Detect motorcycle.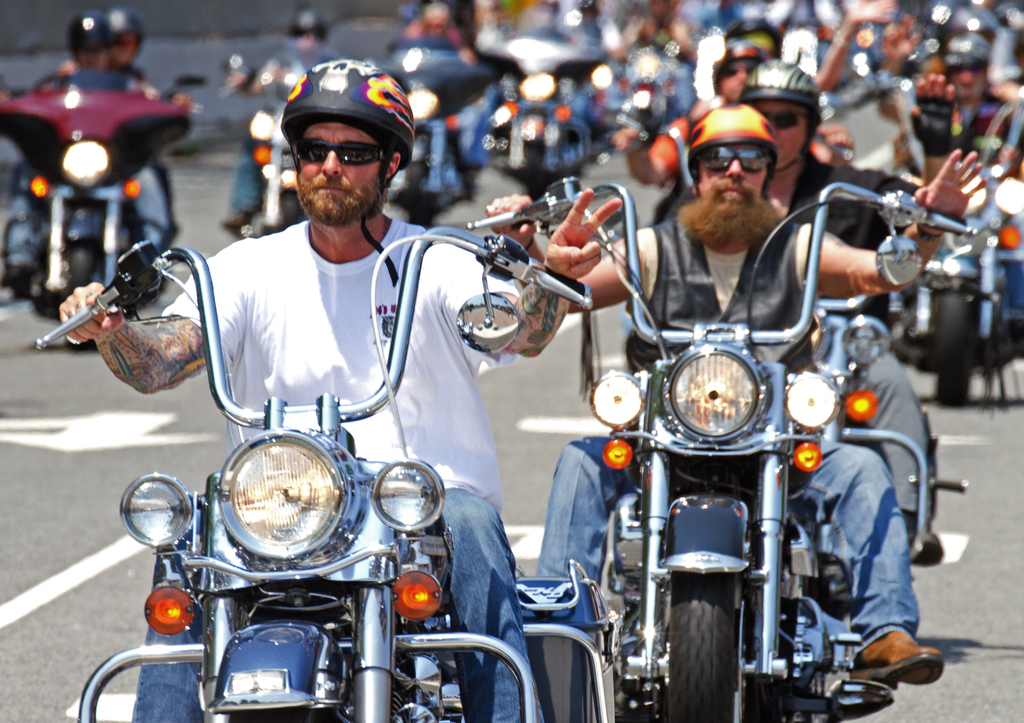
Detected at 618, 30, 696, 151.
